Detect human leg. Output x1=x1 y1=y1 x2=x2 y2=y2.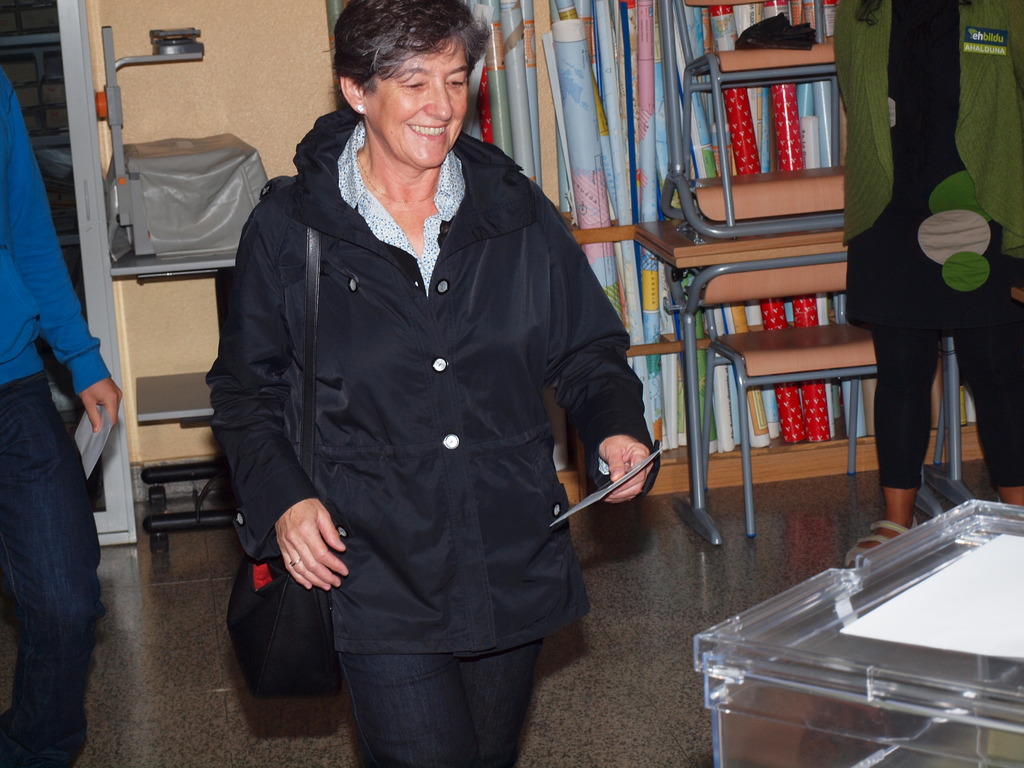
x1=336 y1=644 x2=545 y2=767.
